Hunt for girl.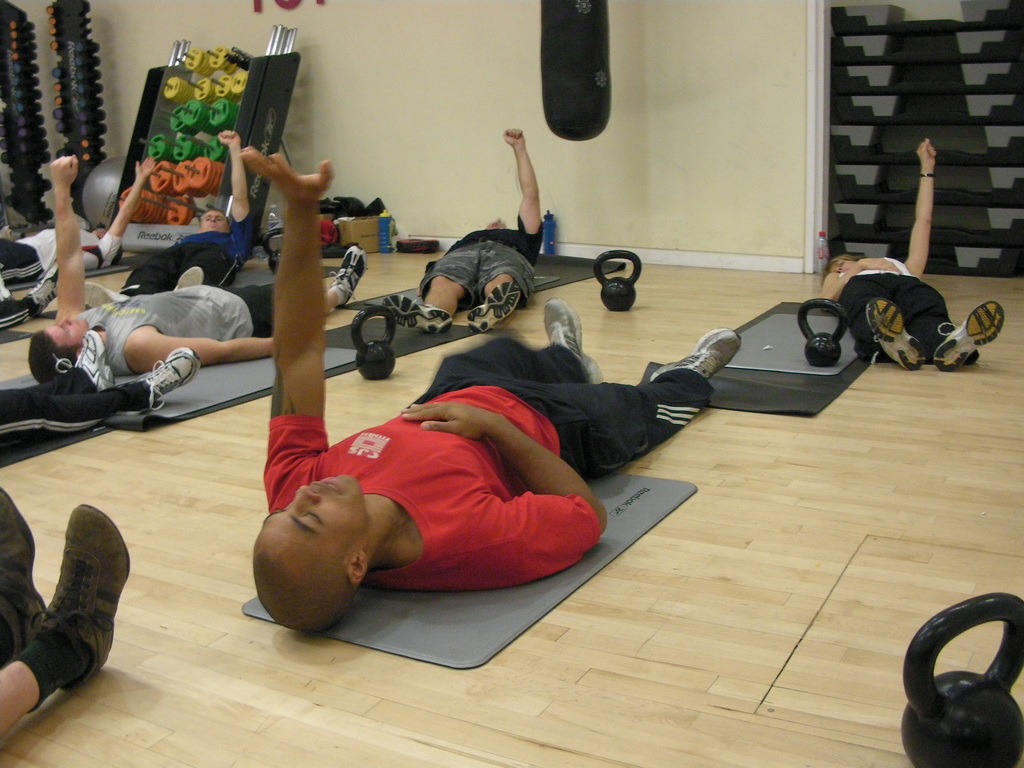
Hunted down at pyautogui.locateOnScreen(816, 136, 979, 369).
